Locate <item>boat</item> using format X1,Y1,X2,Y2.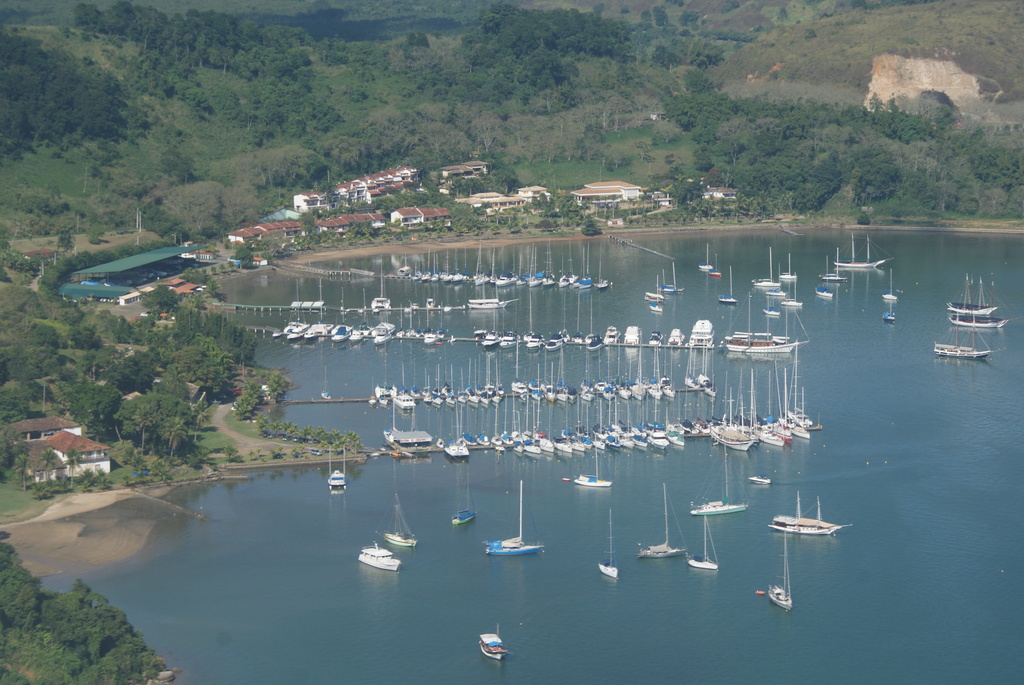
818,253,844,280.
